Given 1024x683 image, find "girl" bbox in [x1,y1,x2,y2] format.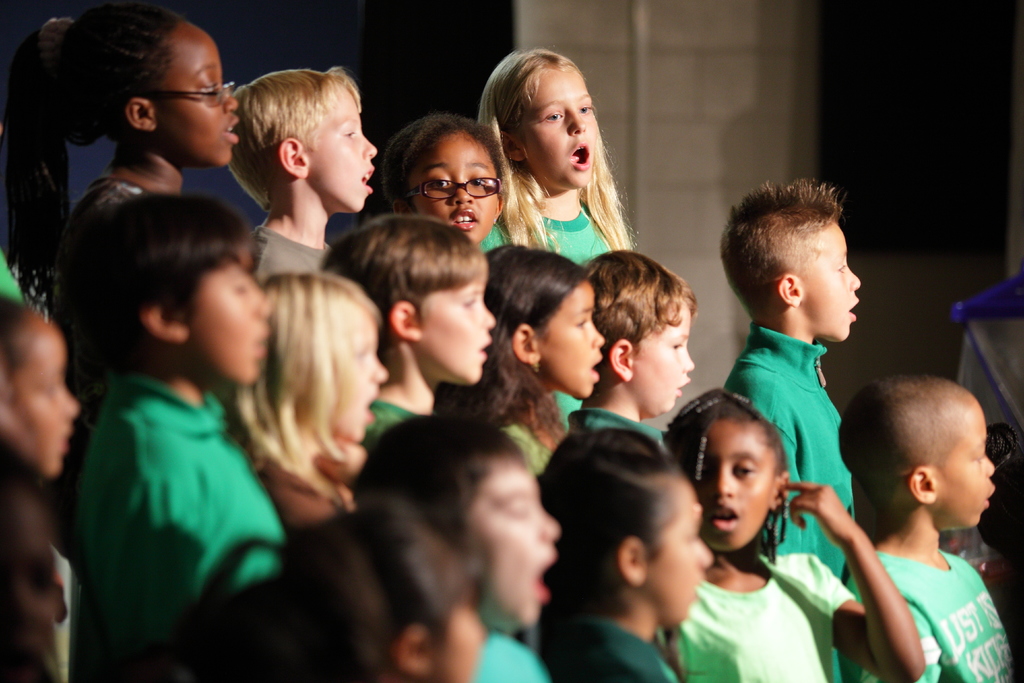
[660,377,922,682].
